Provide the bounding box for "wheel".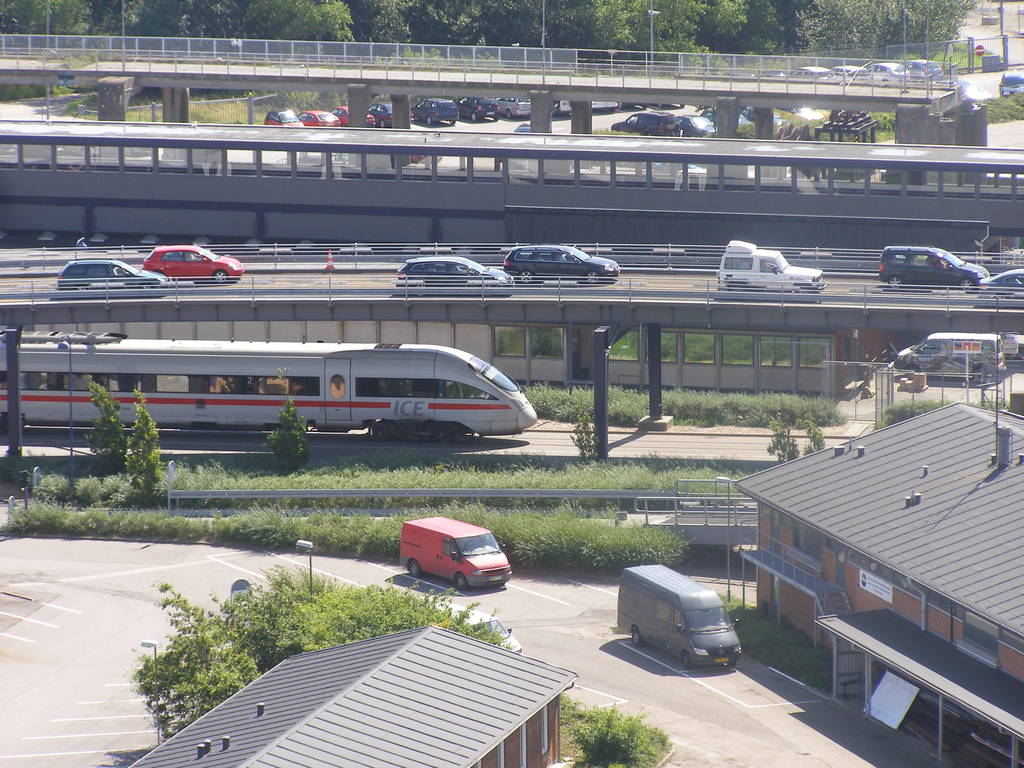
<region>473, 115, 477, 124</region>.
